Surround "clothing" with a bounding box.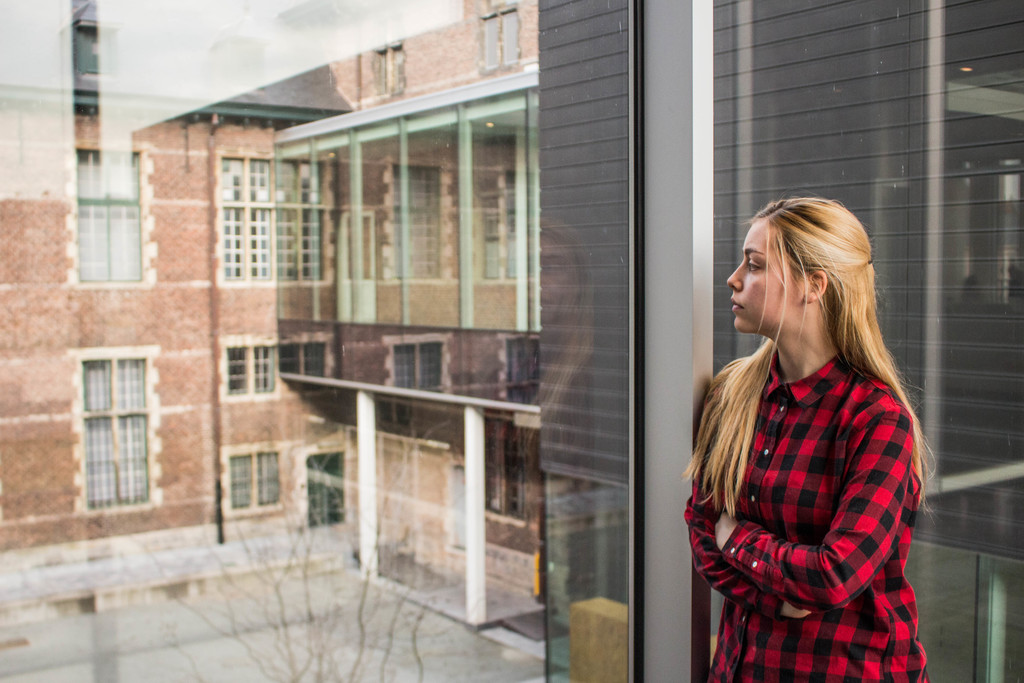
region(696, 308, 934, 665).
